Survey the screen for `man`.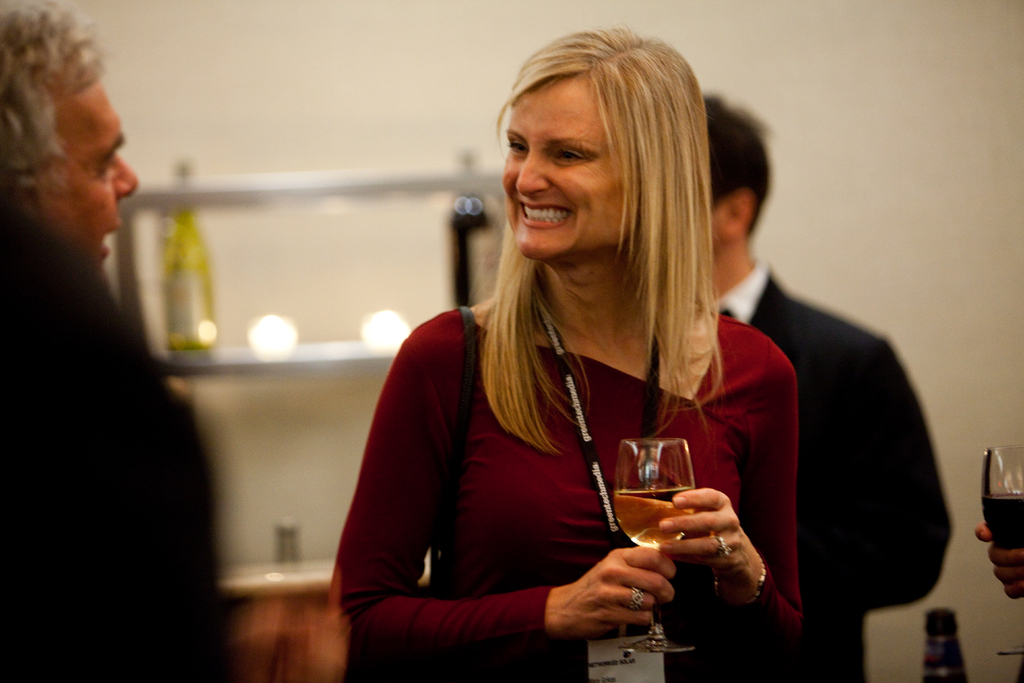
Survey found: locate(696, 84, 956, 682).
